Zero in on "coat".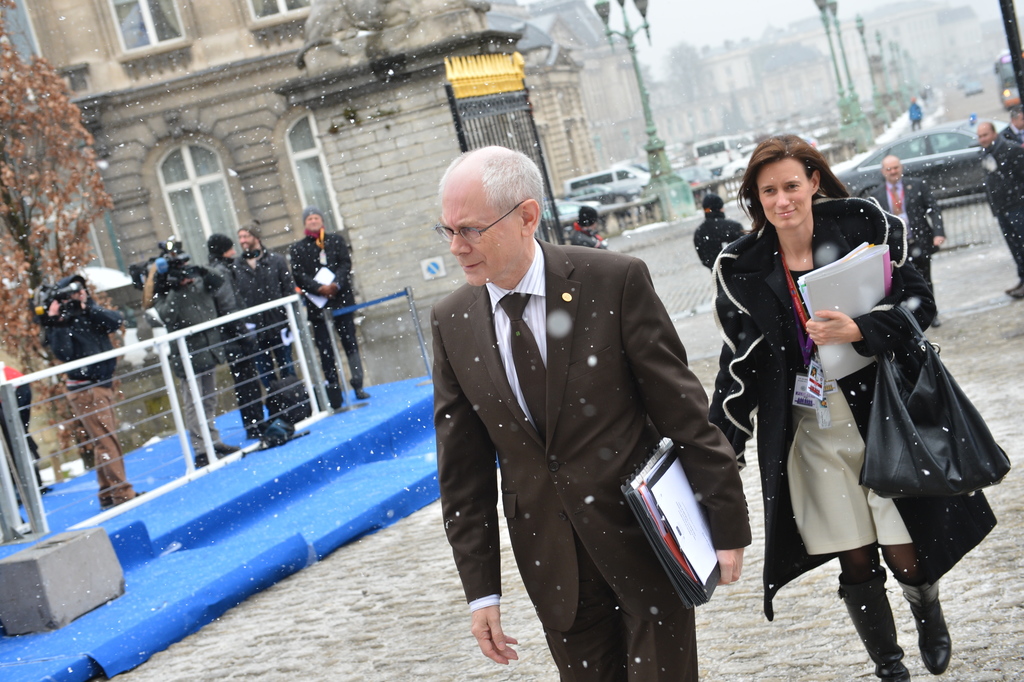
Zeroed in: select_region(970, 144, 1022, 238).
